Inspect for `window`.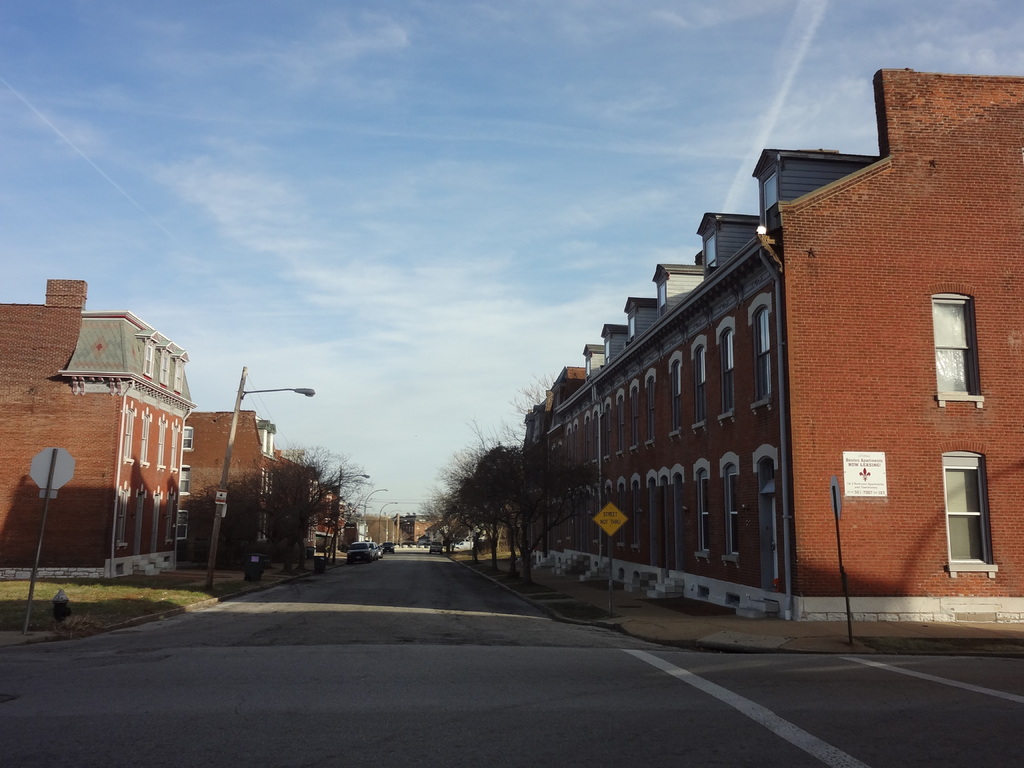
Inspection: bbox=[627, 476, 641, 556].
